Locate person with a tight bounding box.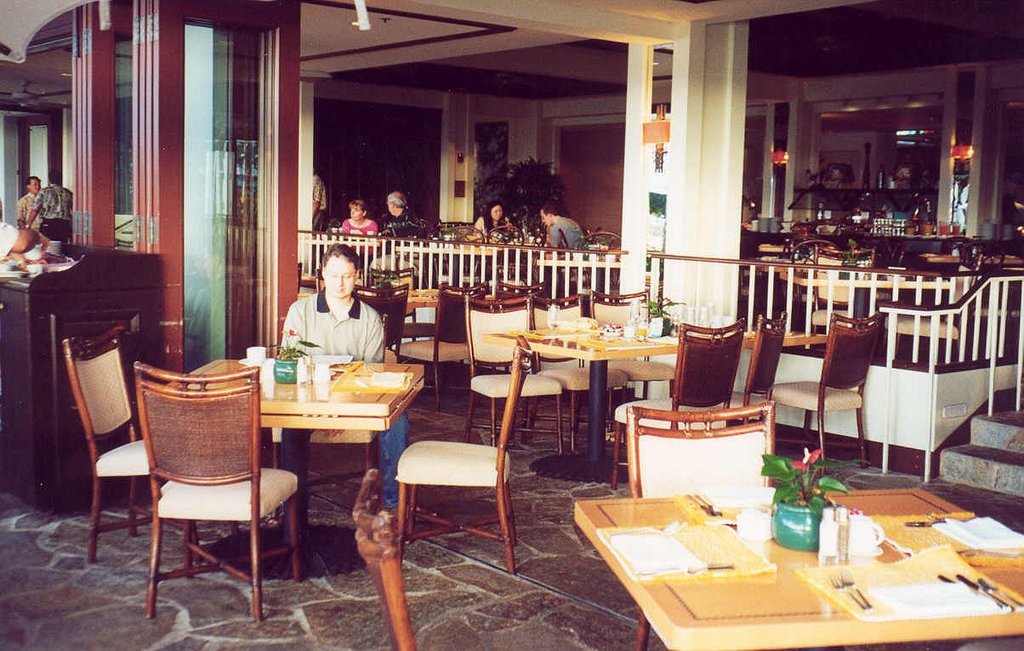
540/202/590/284.
